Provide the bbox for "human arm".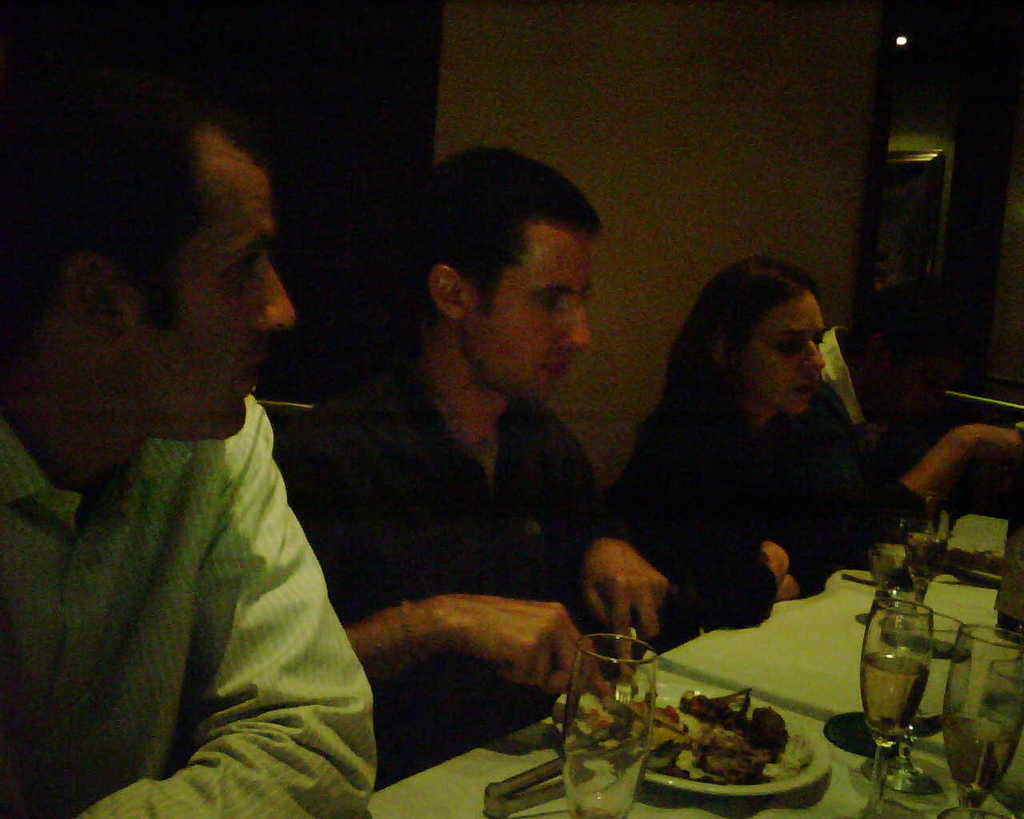
{"left": 310, "top": 413, "right": 622, "bottom": 707}.
